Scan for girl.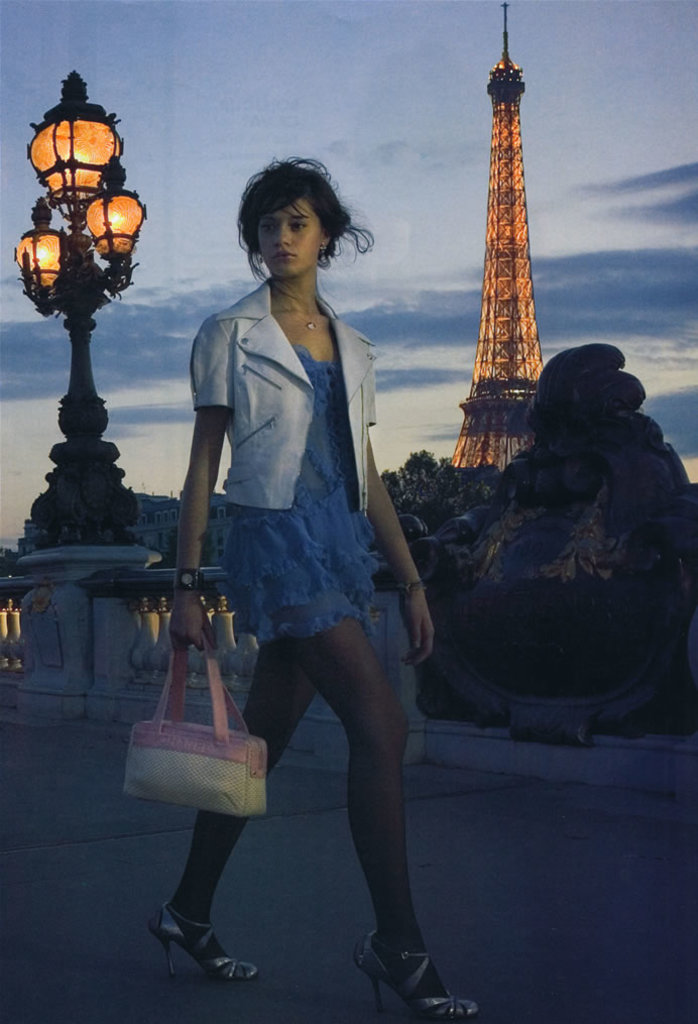
Scan result: pyautogui.locateOnScreen(147, 155, 479, 1021).
